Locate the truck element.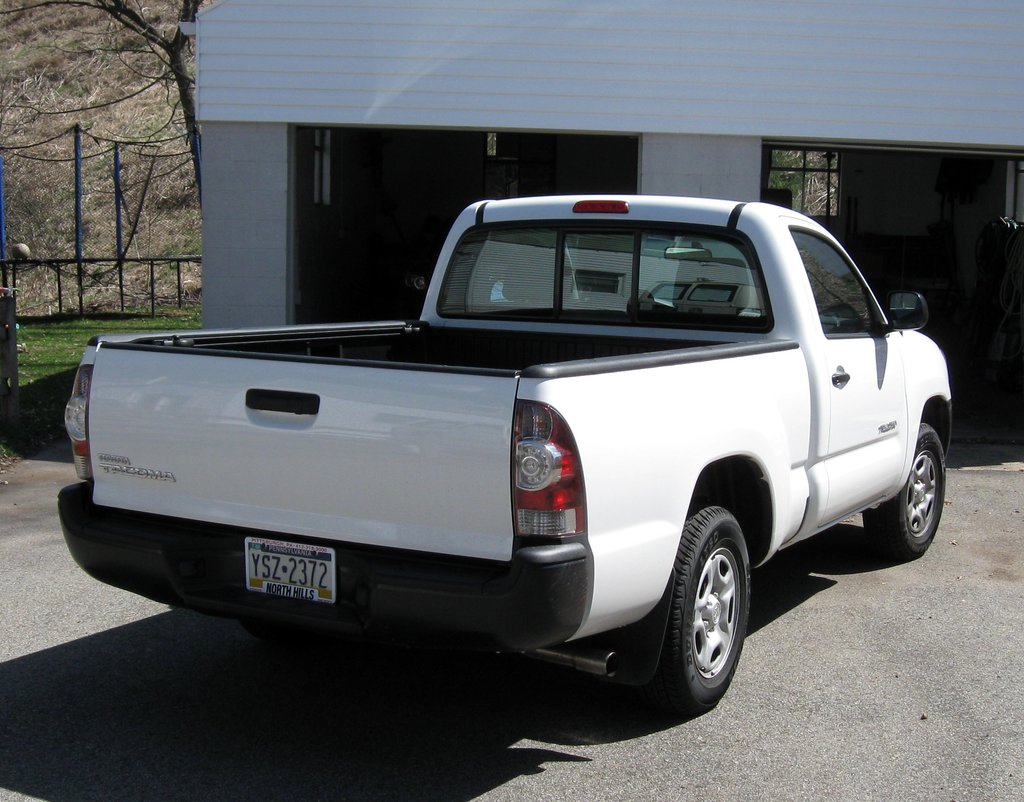
Element bbox: bbox=[45, 202, 954, 723].
